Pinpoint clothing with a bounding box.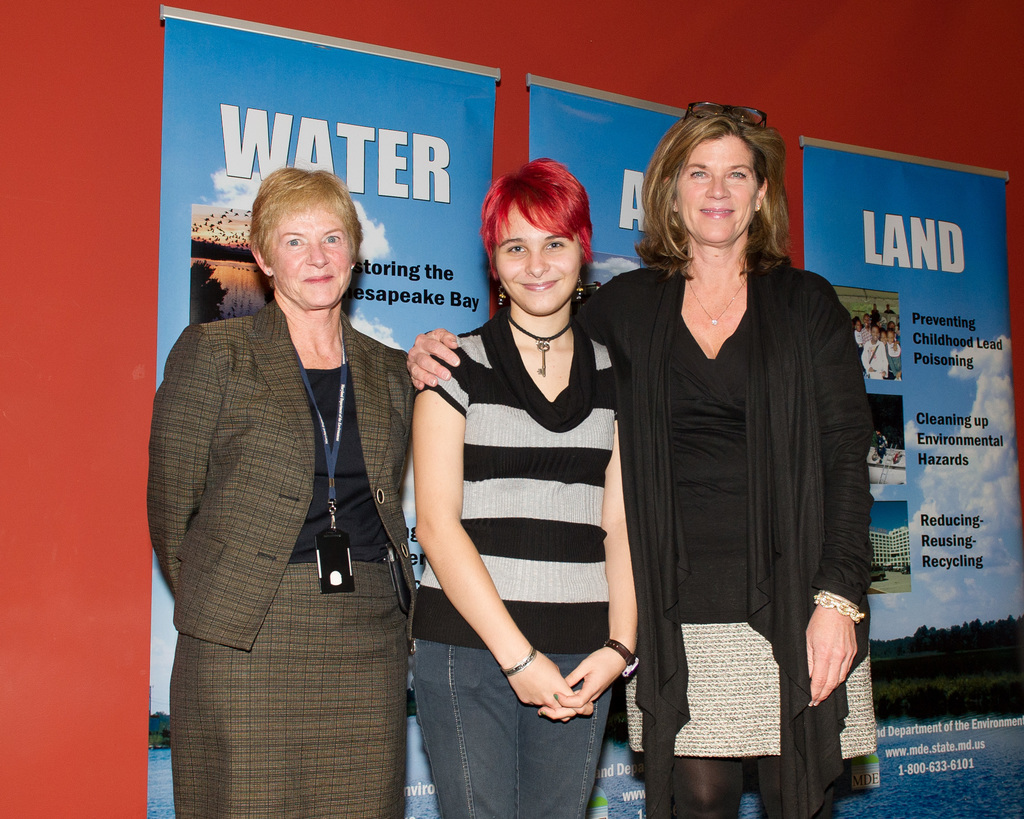
(598,213,876,765).
